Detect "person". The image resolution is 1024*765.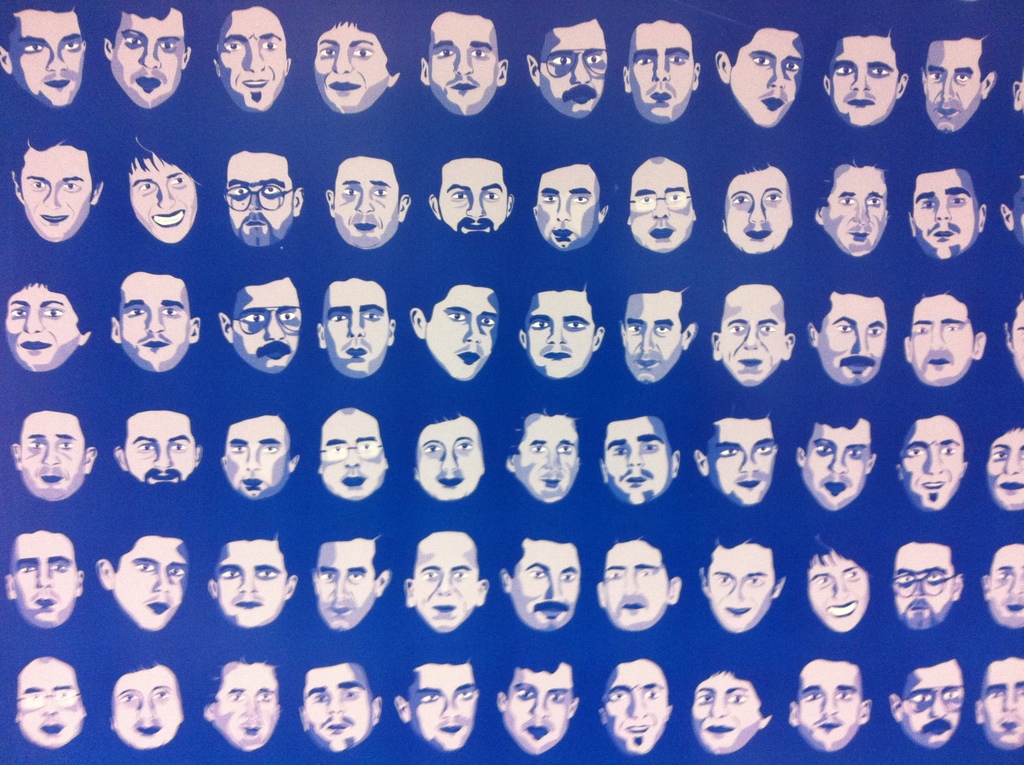
(721,156,796,253).
